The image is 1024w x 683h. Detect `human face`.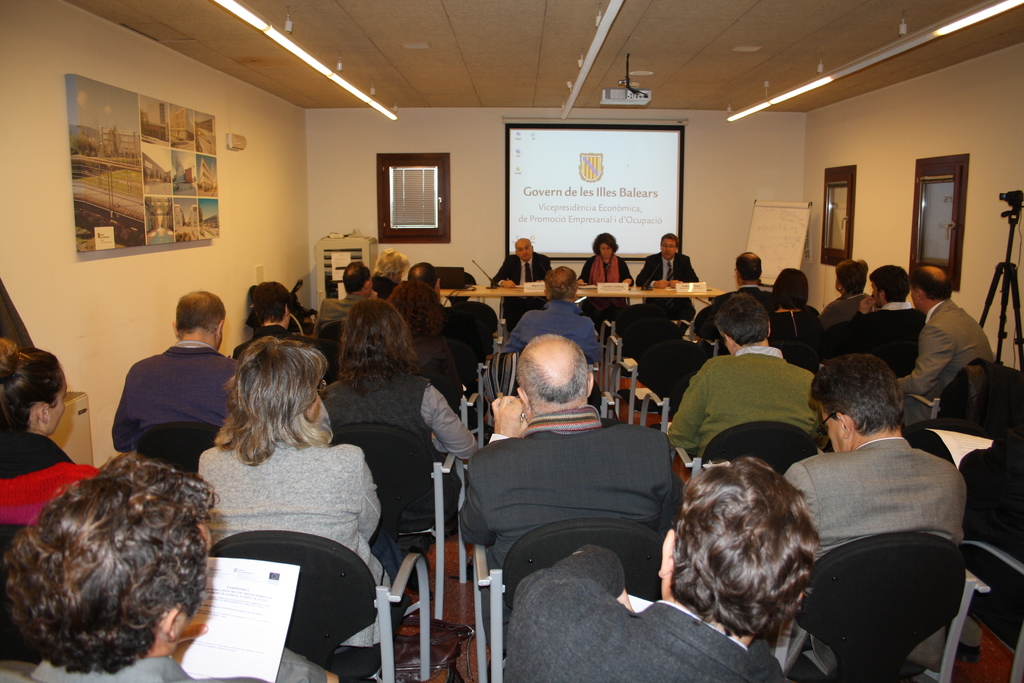
Detection: {"x1": 659, "y1": 238, "x2": 676, "y2": 256}.
